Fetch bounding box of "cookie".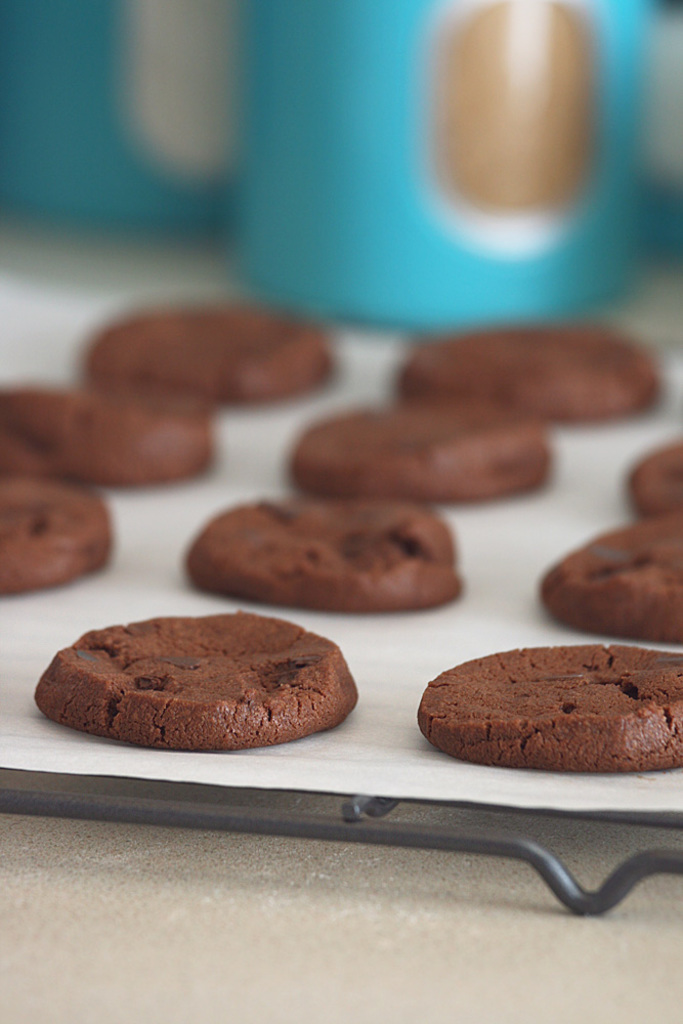
Bbox: (542, 512, 682, 645).
